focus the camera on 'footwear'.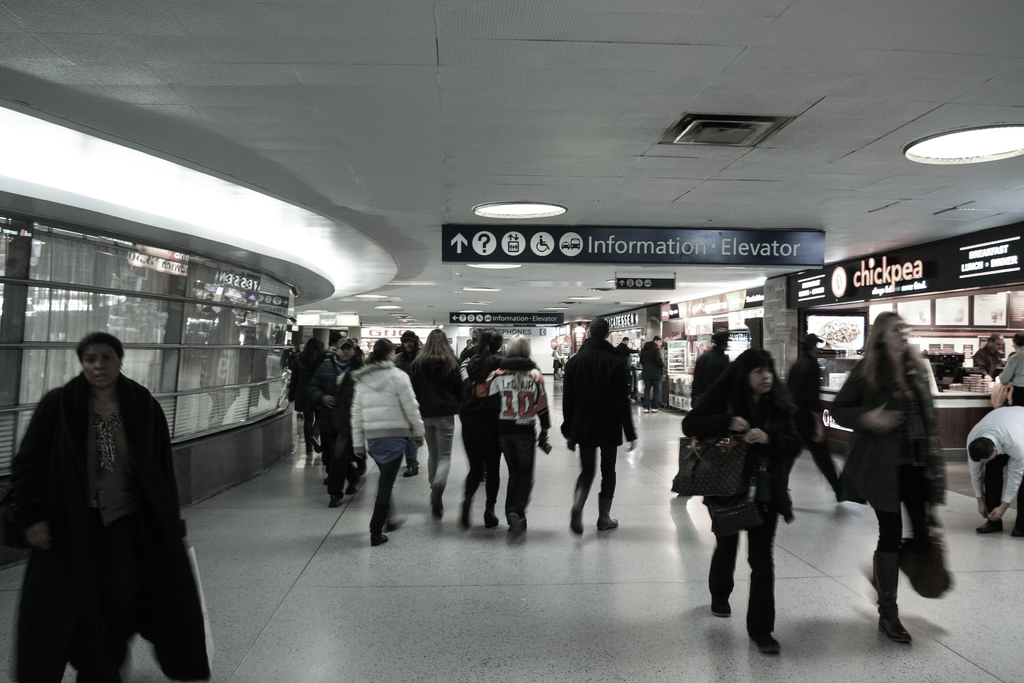
Focus region: bbox=(383, 520, 404, 534).
